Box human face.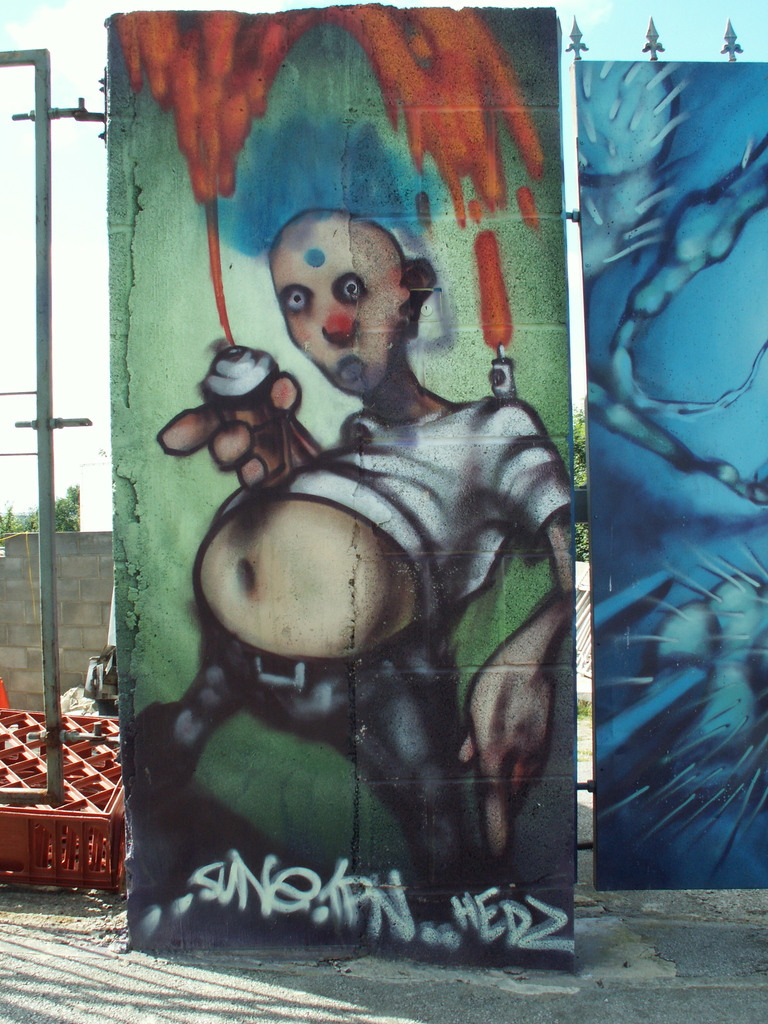
l=262, t=230, r=403, b=394.
